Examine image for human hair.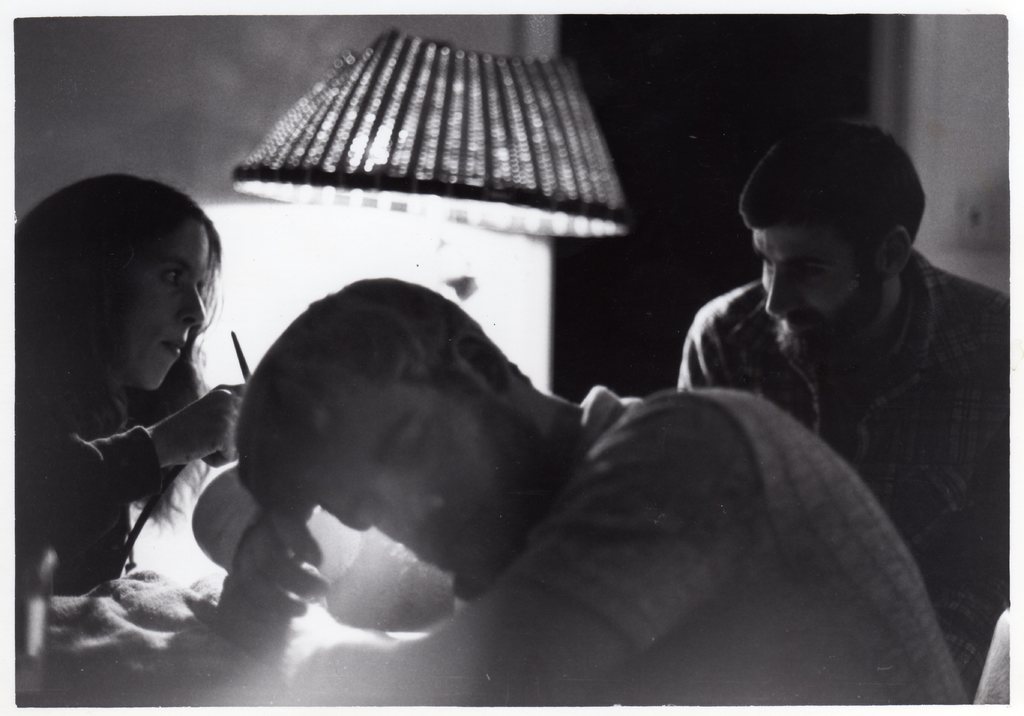
Examination result: detection(738, 119, 927, 274).
